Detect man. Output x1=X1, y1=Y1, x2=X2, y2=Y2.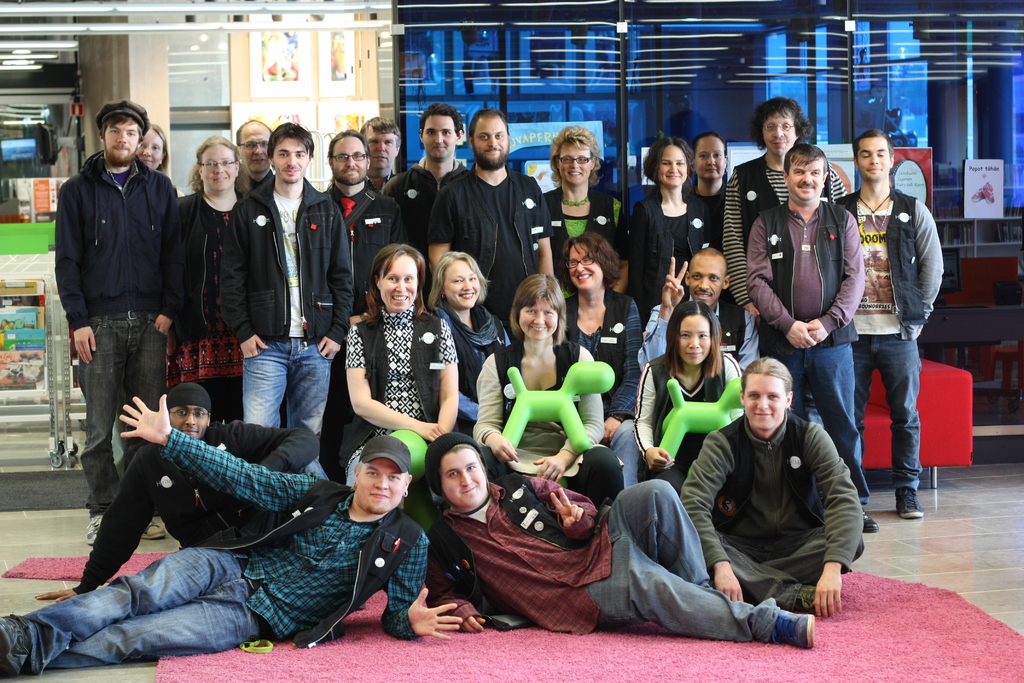
x1=2, y1=411, x2=468, y2=682.
